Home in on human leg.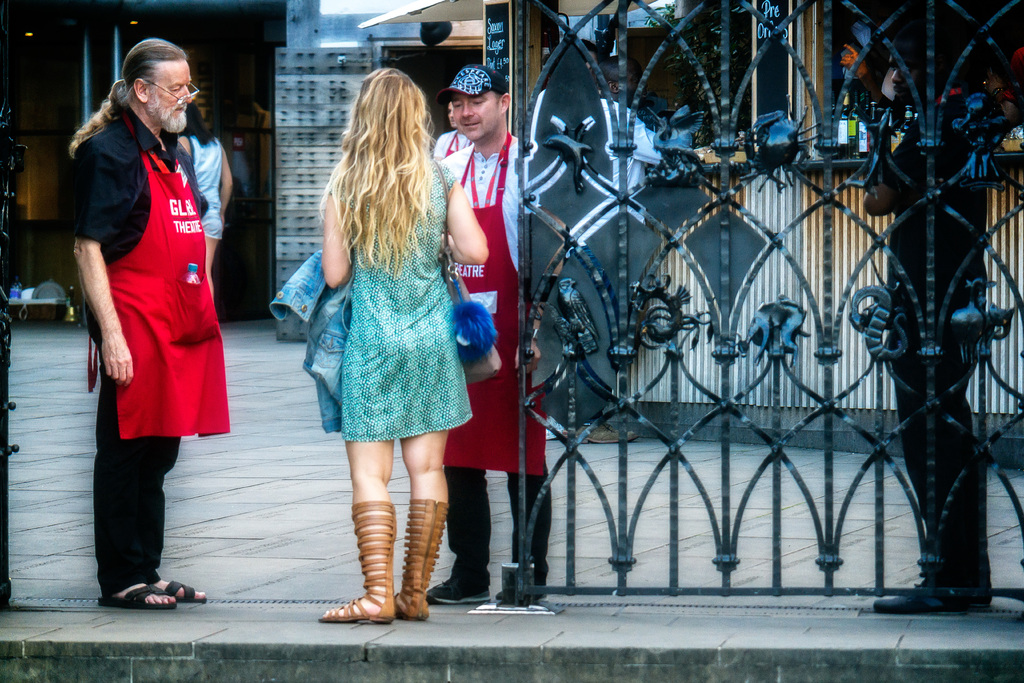
Homed in at 88:393:202:613.
